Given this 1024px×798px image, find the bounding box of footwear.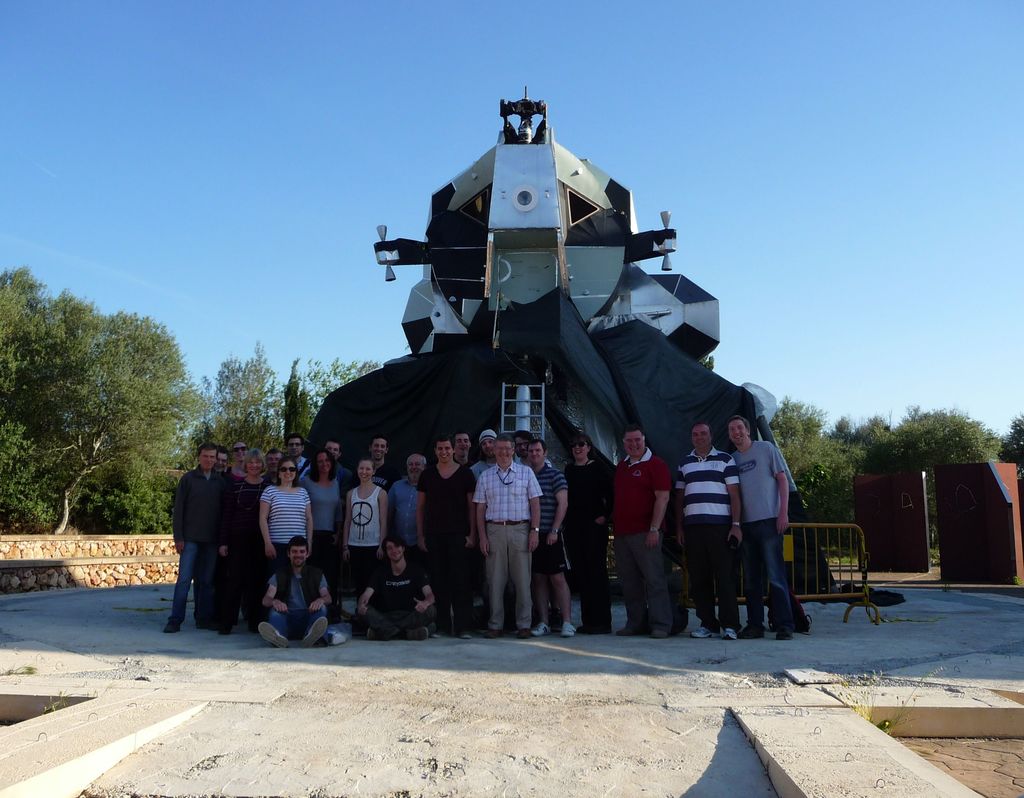
locate(529, 624, 552, 635).
